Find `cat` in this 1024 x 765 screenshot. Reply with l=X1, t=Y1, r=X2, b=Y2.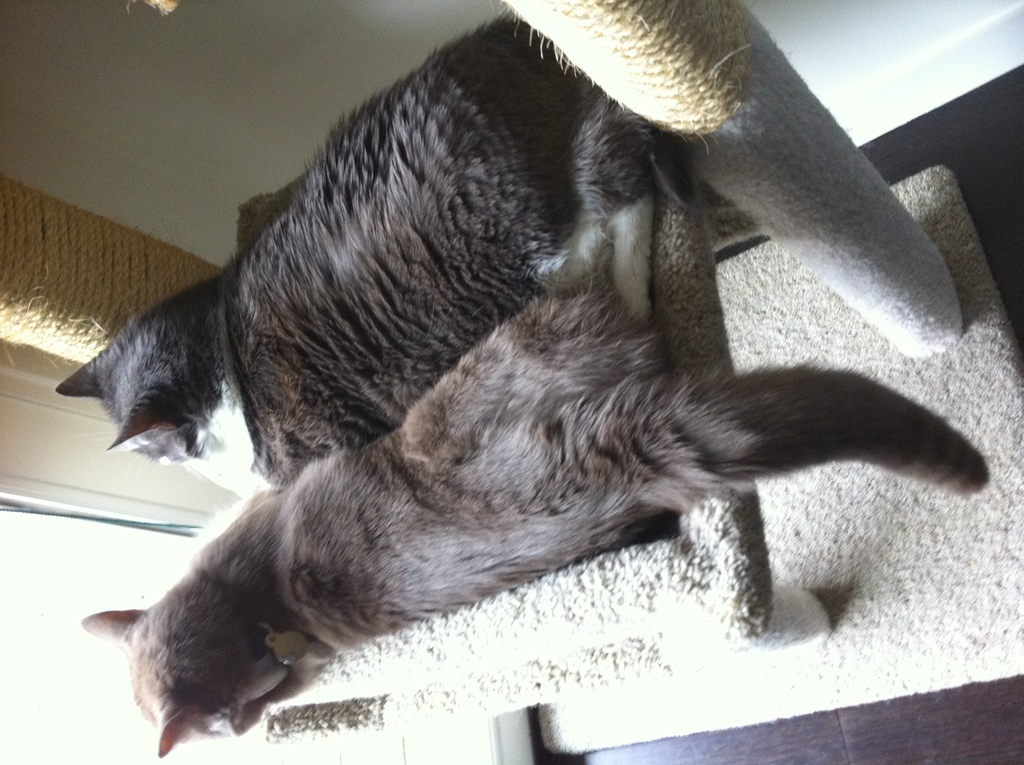
l=49, t=7, r=701, b=487.
